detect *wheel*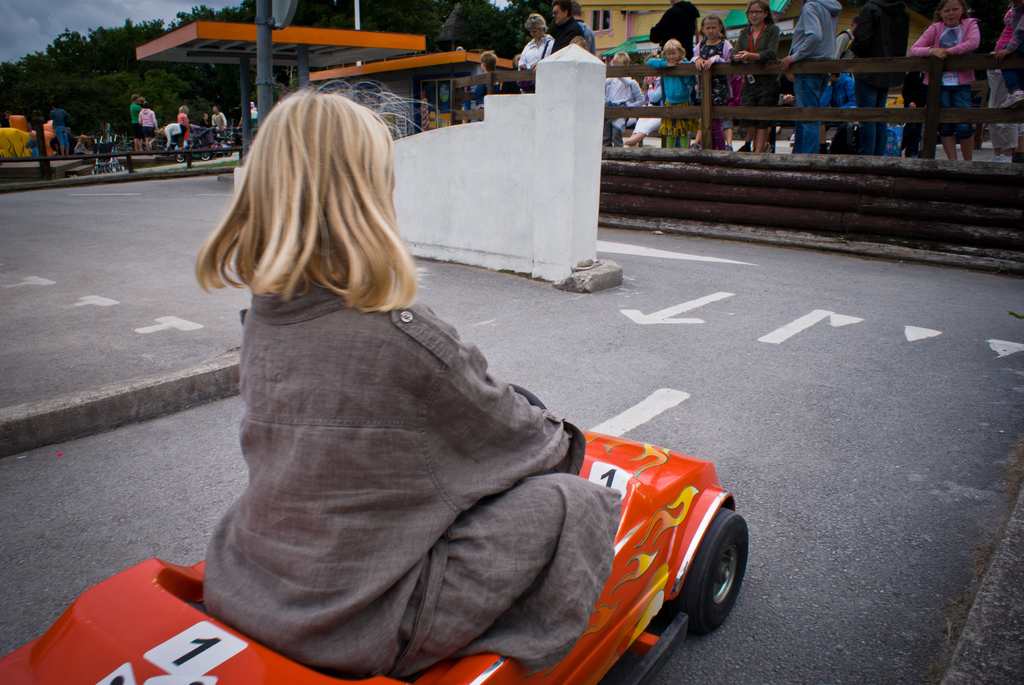
BBox(177, 157, 186, 165)
